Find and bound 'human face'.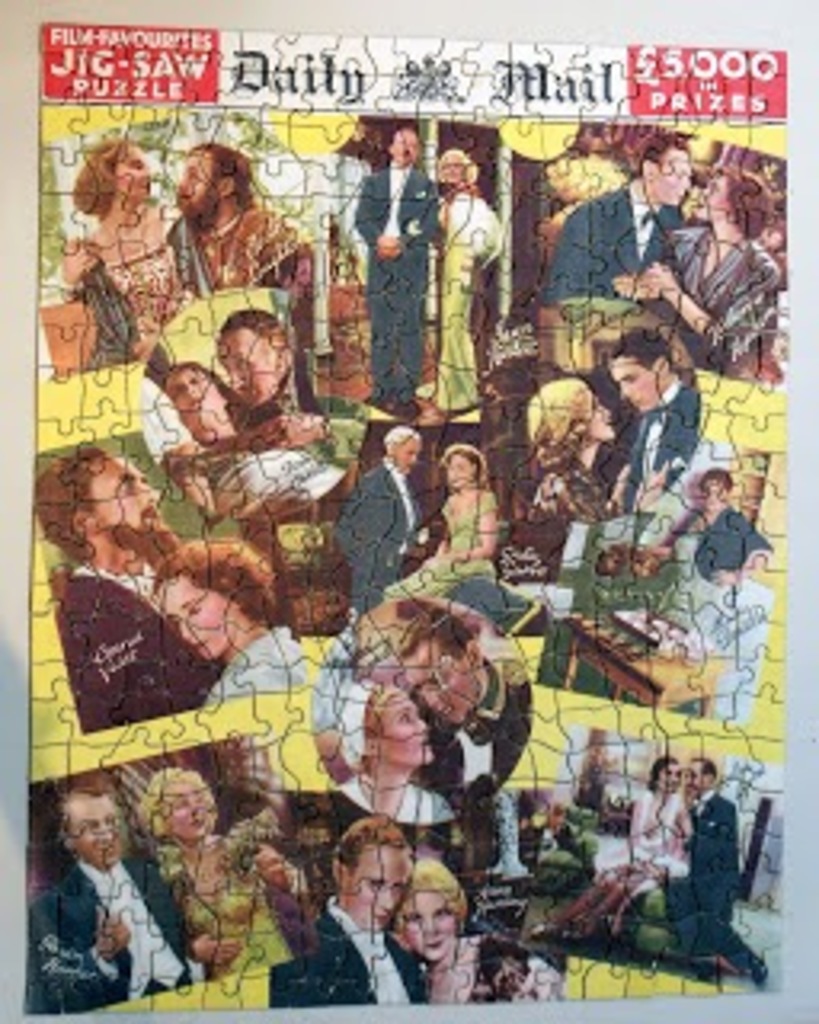
Bound: crop(336, 835, 416, 931).
